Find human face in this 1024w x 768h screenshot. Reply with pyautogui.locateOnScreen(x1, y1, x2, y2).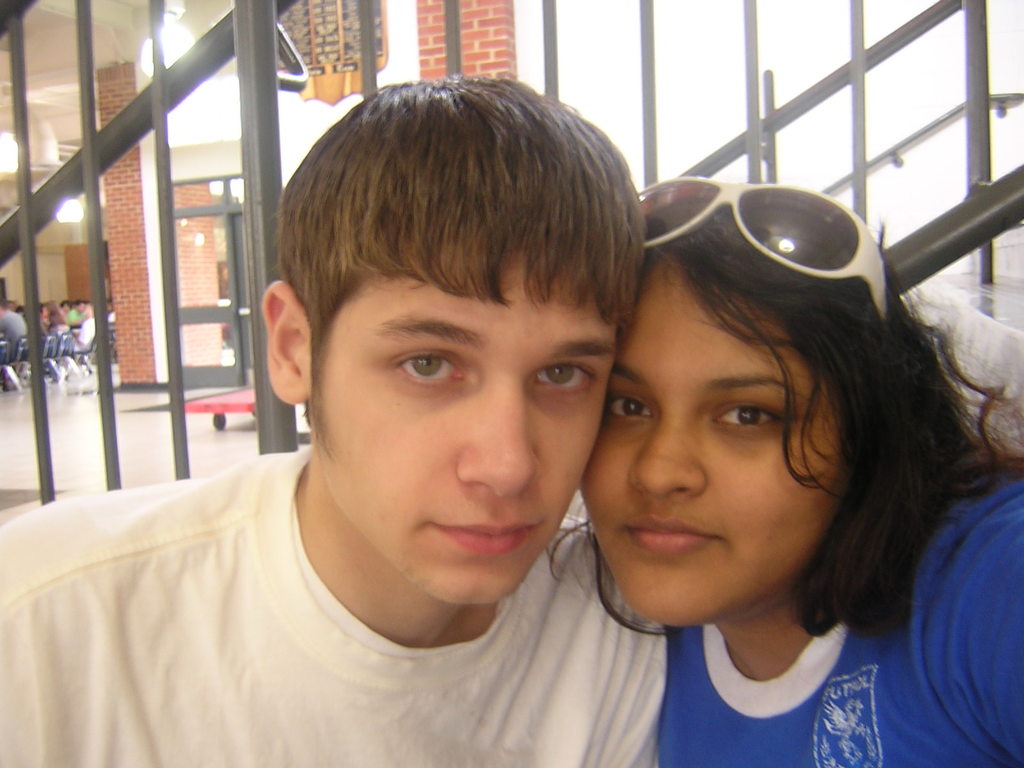
pyautogui.locateOnScreen(577, 253, 848, 628).
